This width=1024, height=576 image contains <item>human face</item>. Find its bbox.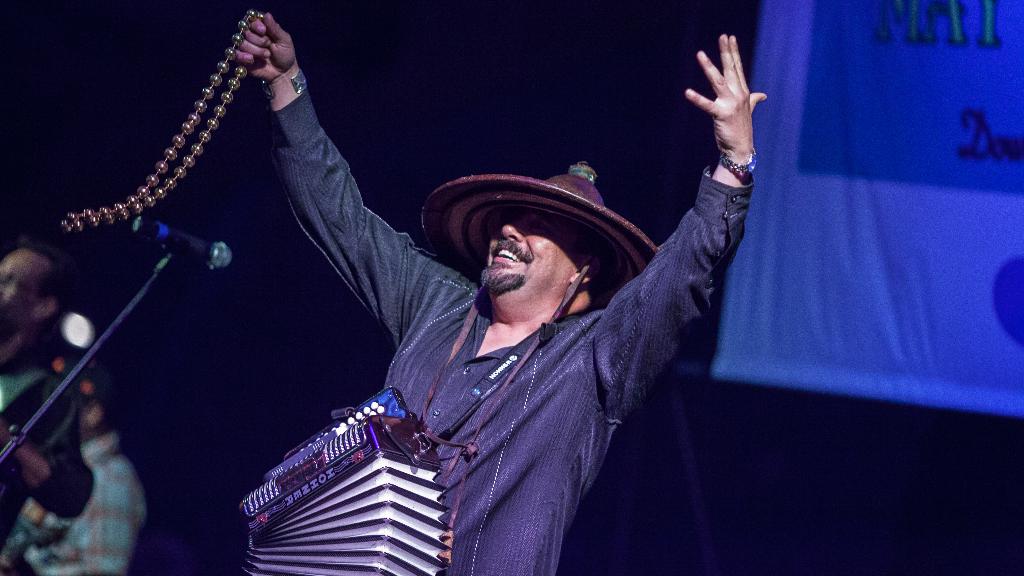
l=478, t=206, r=596, b=308.
